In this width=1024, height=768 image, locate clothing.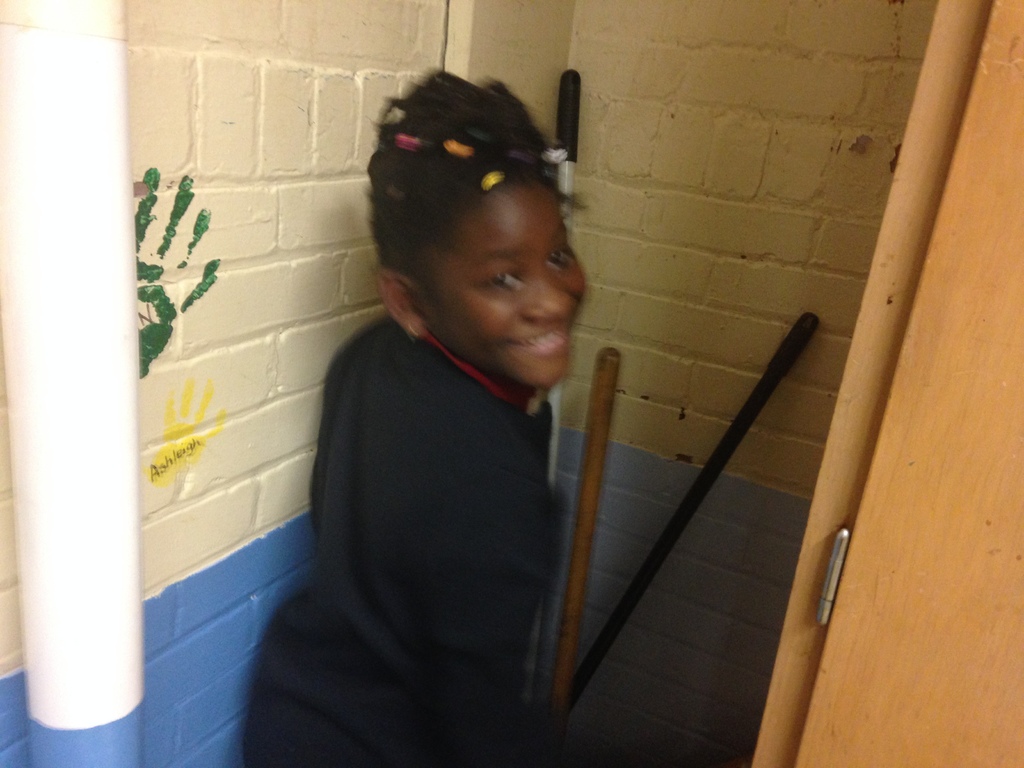
Bounding box: left=255, top=231, right=630, bottom=753.
